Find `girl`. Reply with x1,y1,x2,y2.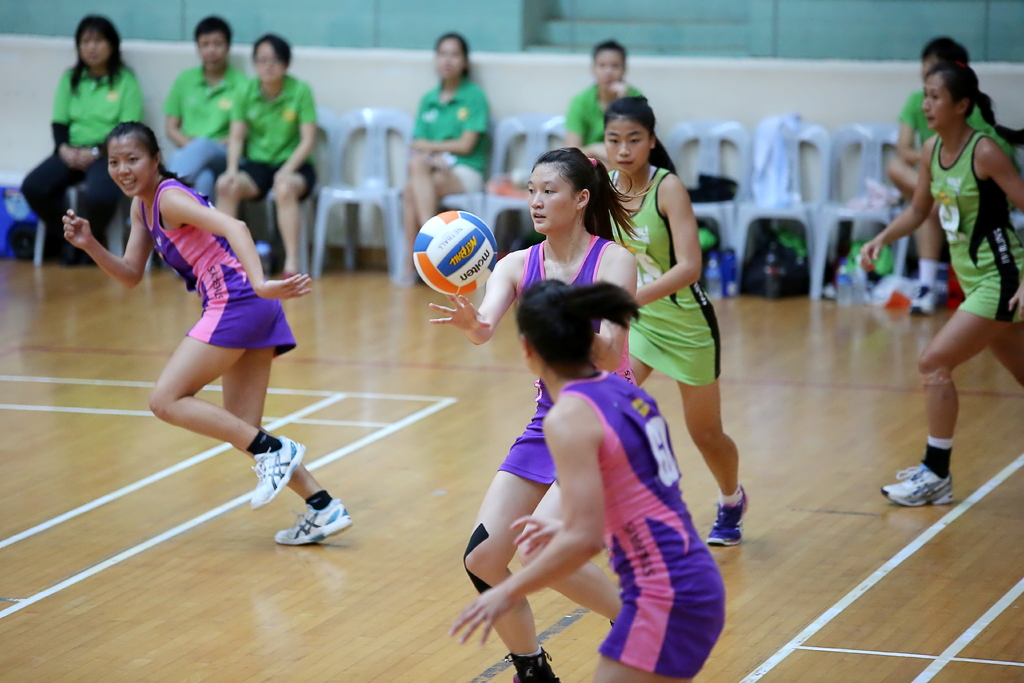
61,120,353,548.
